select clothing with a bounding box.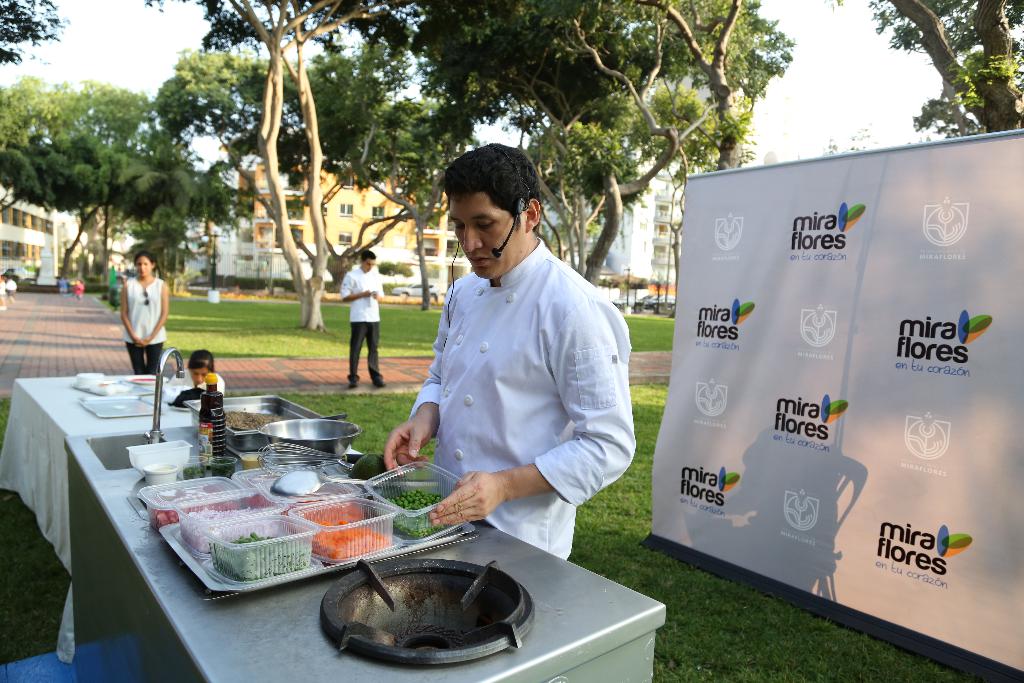
bbox(387, 204, 635, 568).
